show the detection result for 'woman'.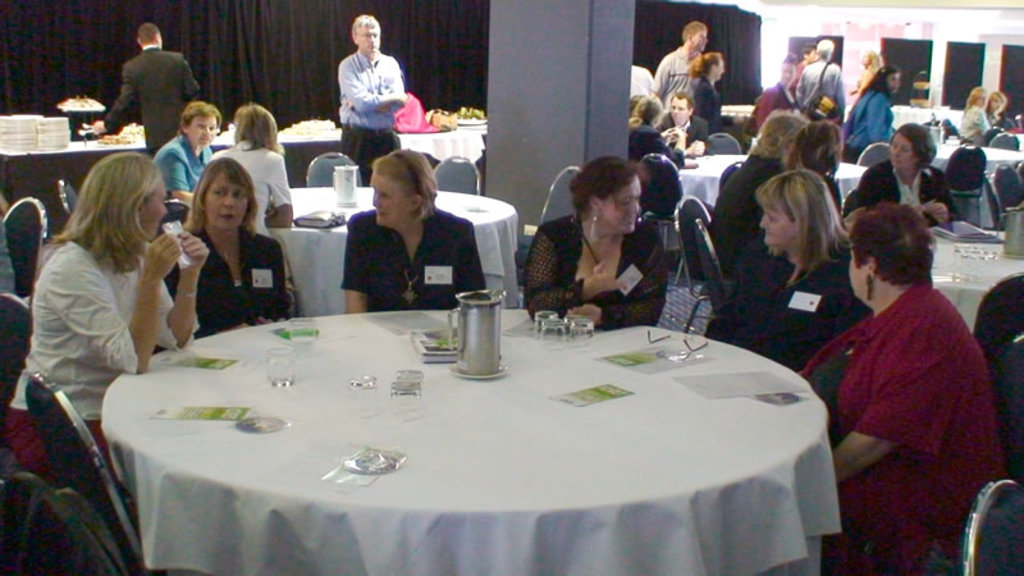
BBox(169, 154, 291, 340).
